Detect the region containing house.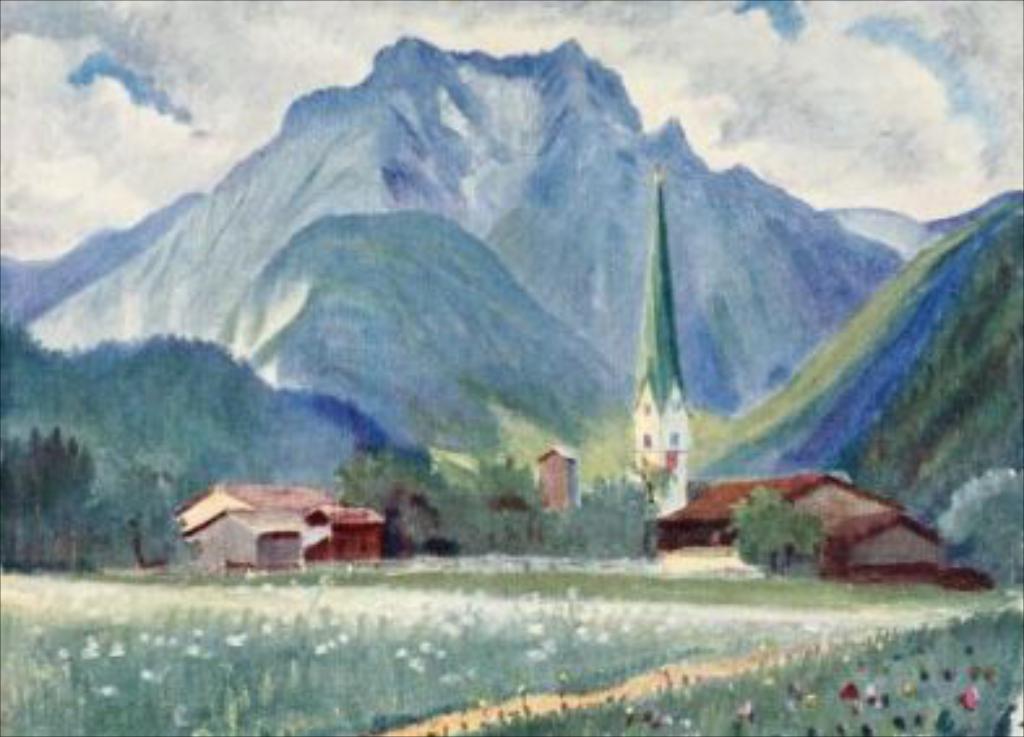
816, 513, 948, 583.
